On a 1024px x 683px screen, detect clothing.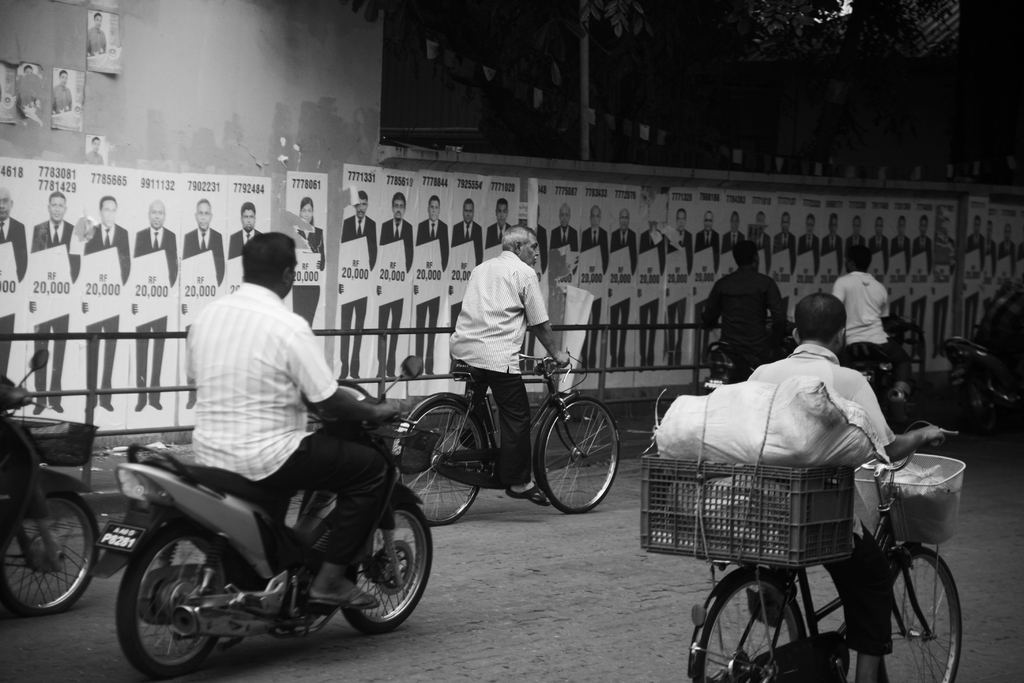
region(832, 269, 908, 383).
